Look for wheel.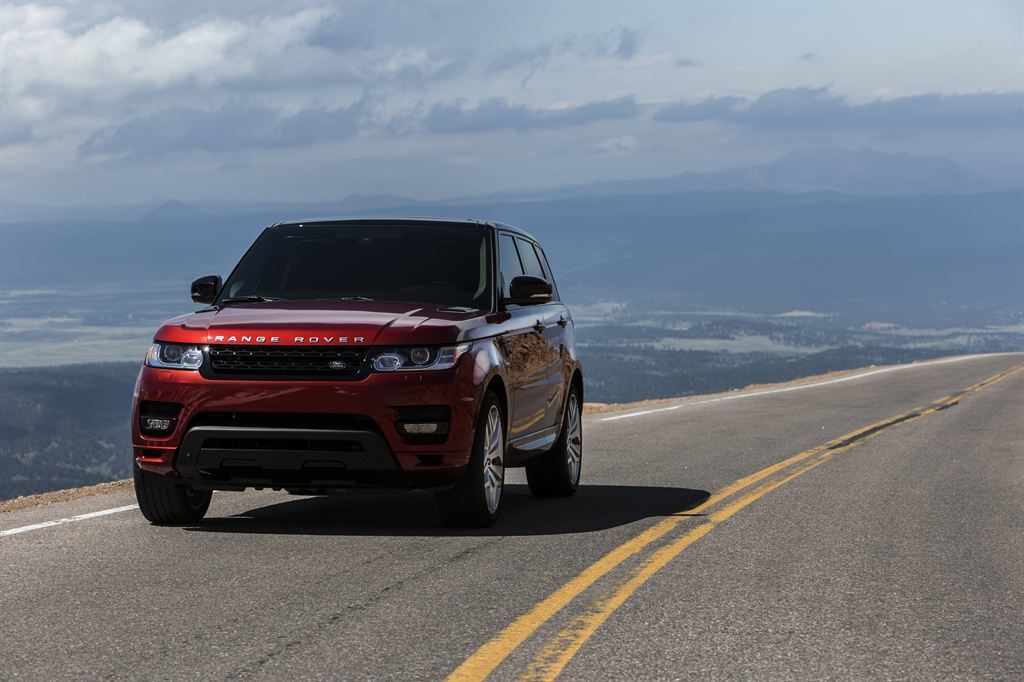
Found: {"left": 137, "top": 453, "right": 227, "bottom": 529}.
